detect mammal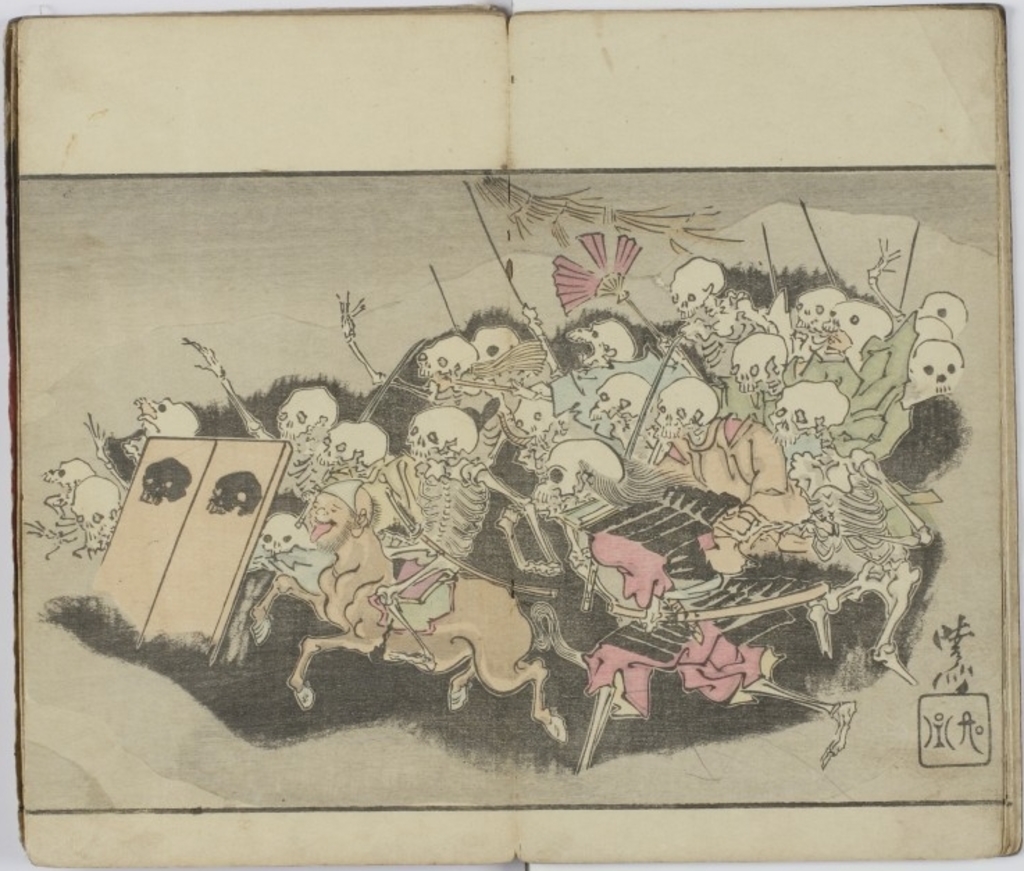
bbox(235, 461, 579, 754)
